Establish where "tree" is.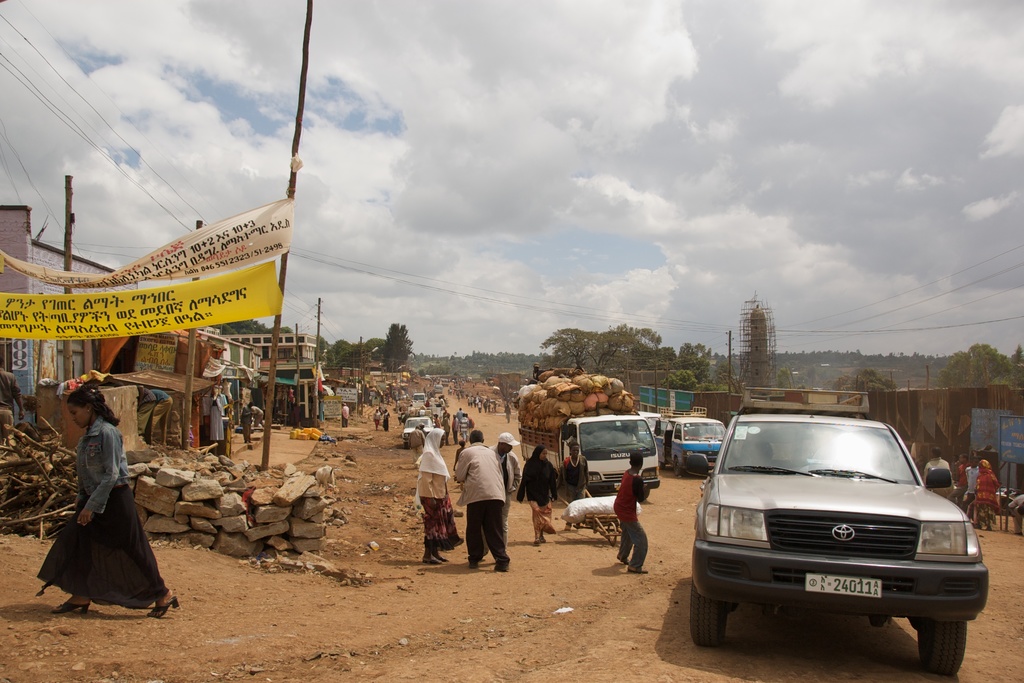
Established at (x1=209, y1=313, x2=299, y2=341).
